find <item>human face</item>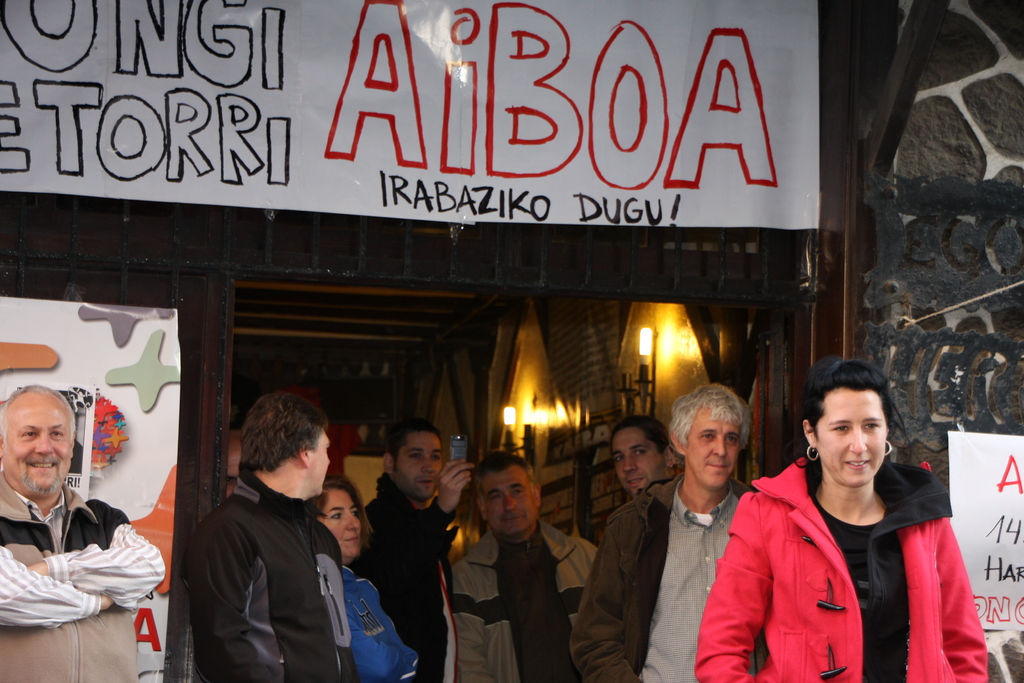
{"left": 484, "top": 467, "right": 539, "bottom": 536}
